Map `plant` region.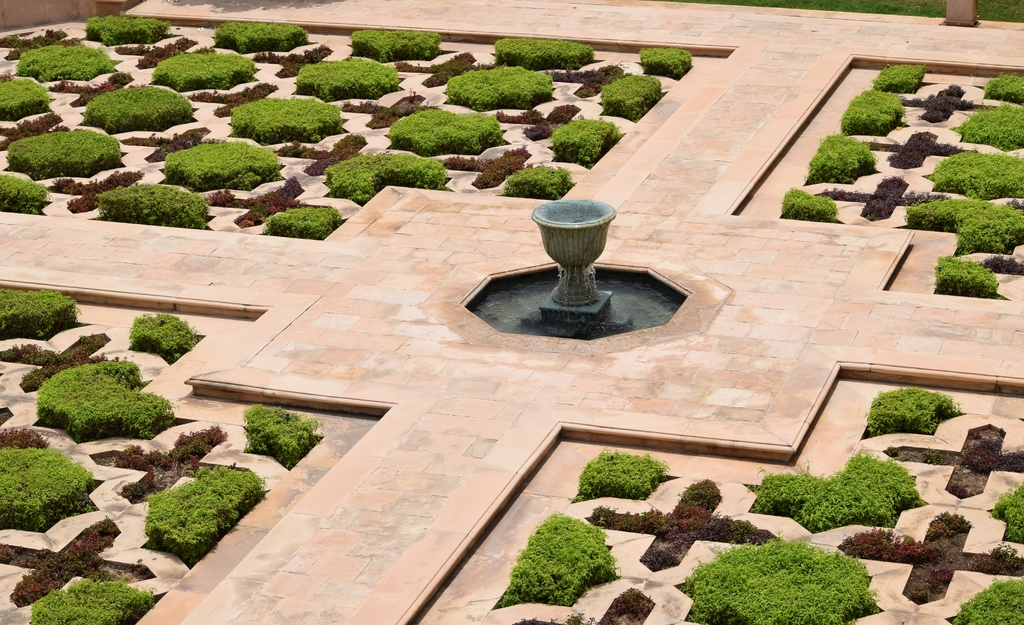
Mapped to box(858, 388, 968, 438).
